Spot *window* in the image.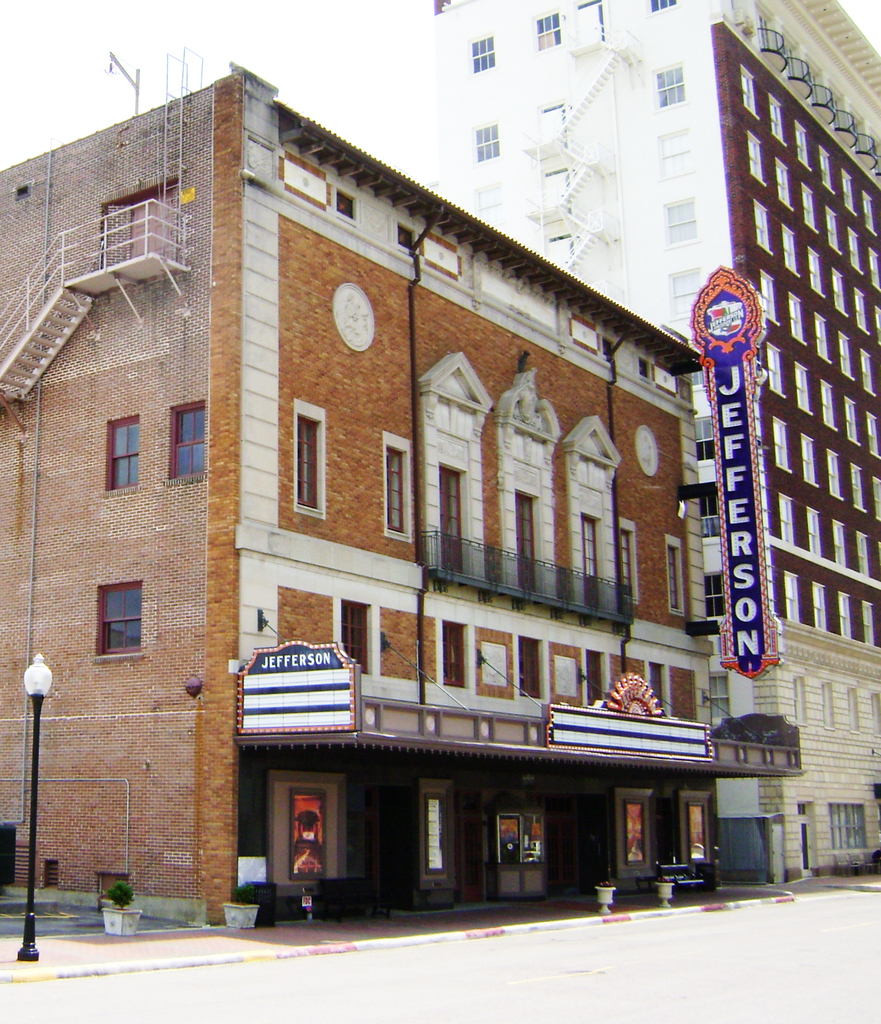
*window* found at <region>580, 511, 604, 616</region>.
